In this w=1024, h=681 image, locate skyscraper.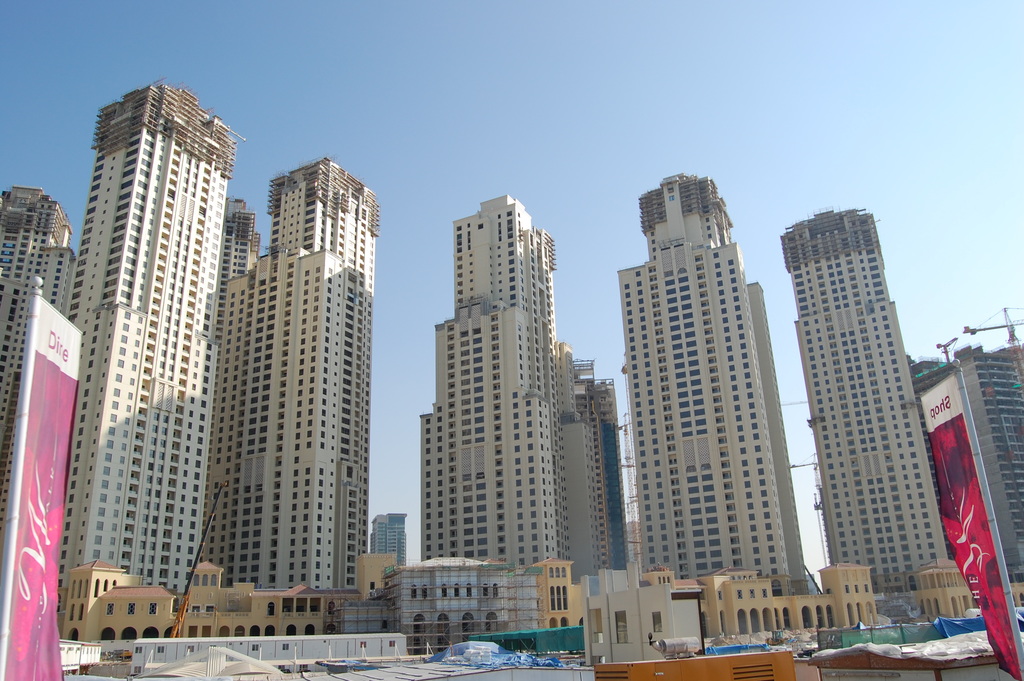
Bounding box: (422,188,569,584).
